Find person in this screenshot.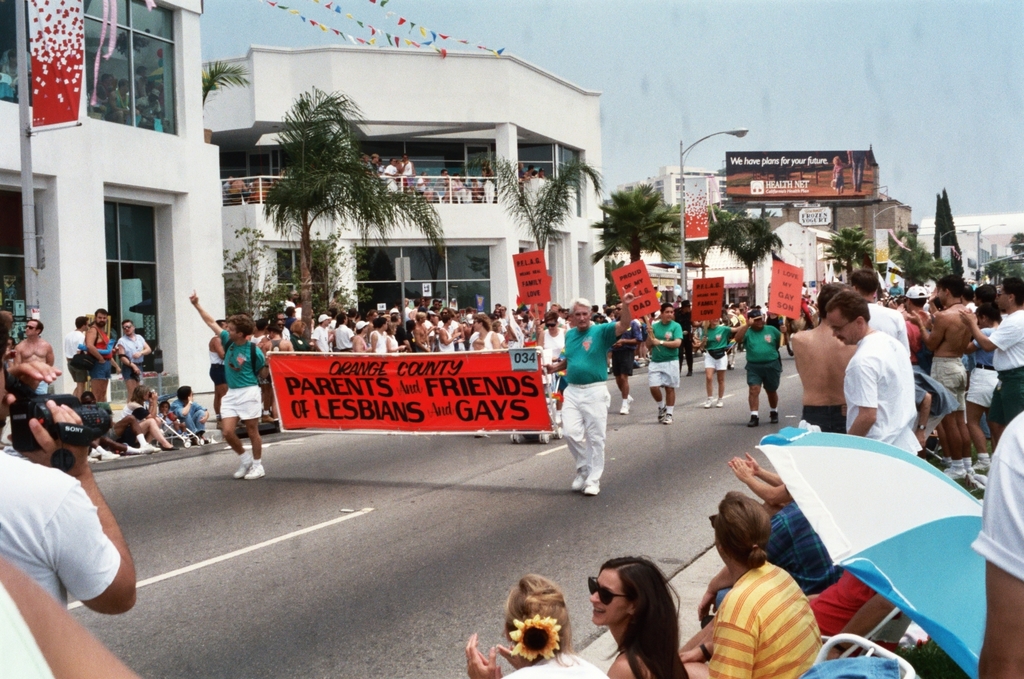
The bounding box for person is <box>551,299,626,498</box>.
